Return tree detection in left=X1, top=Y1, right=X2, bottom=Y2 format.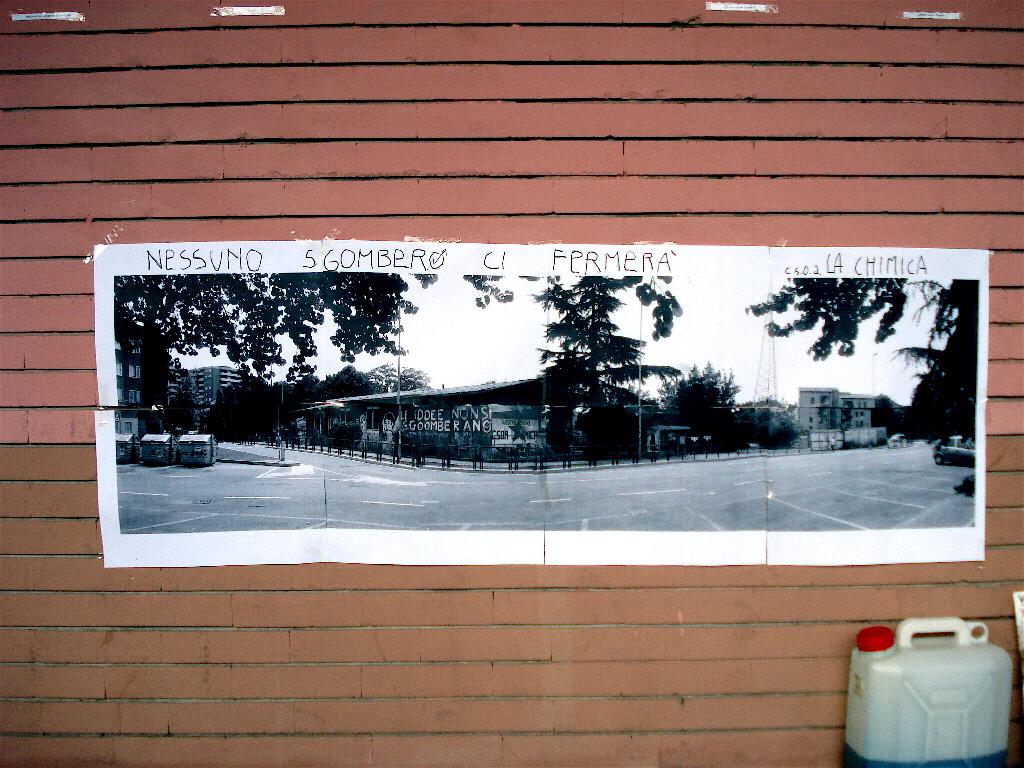
left=461, top=271, right=681, bottom=459.
